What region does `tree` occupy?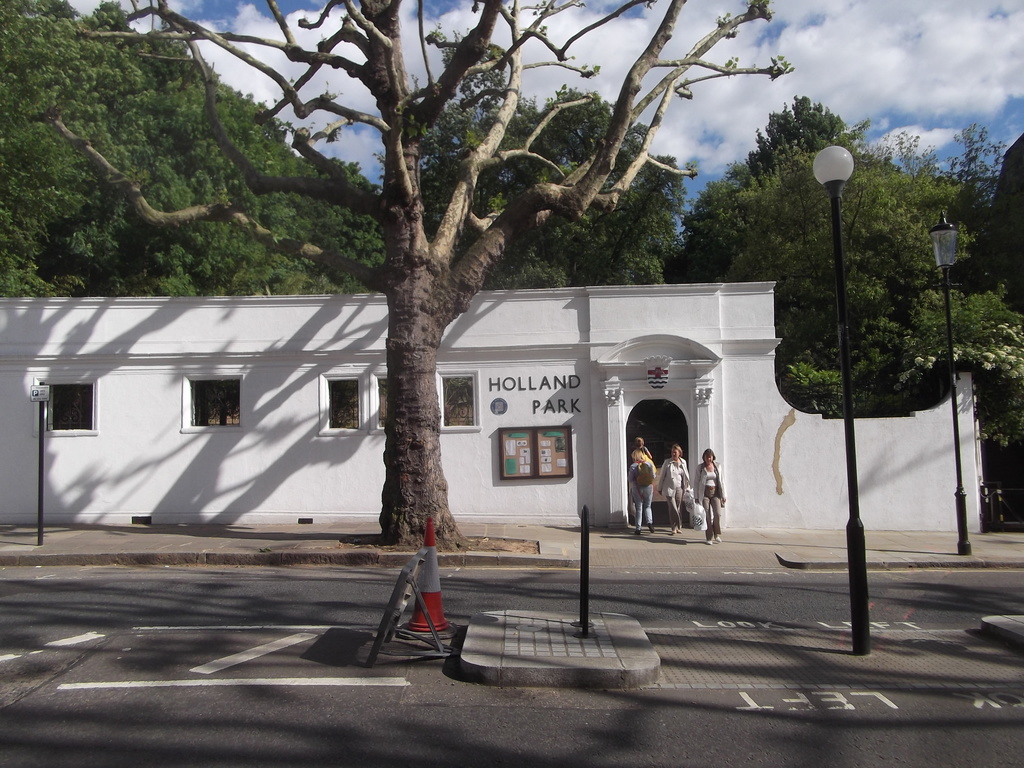
(x1=954, y1=125, x2=1023, y2=458).
